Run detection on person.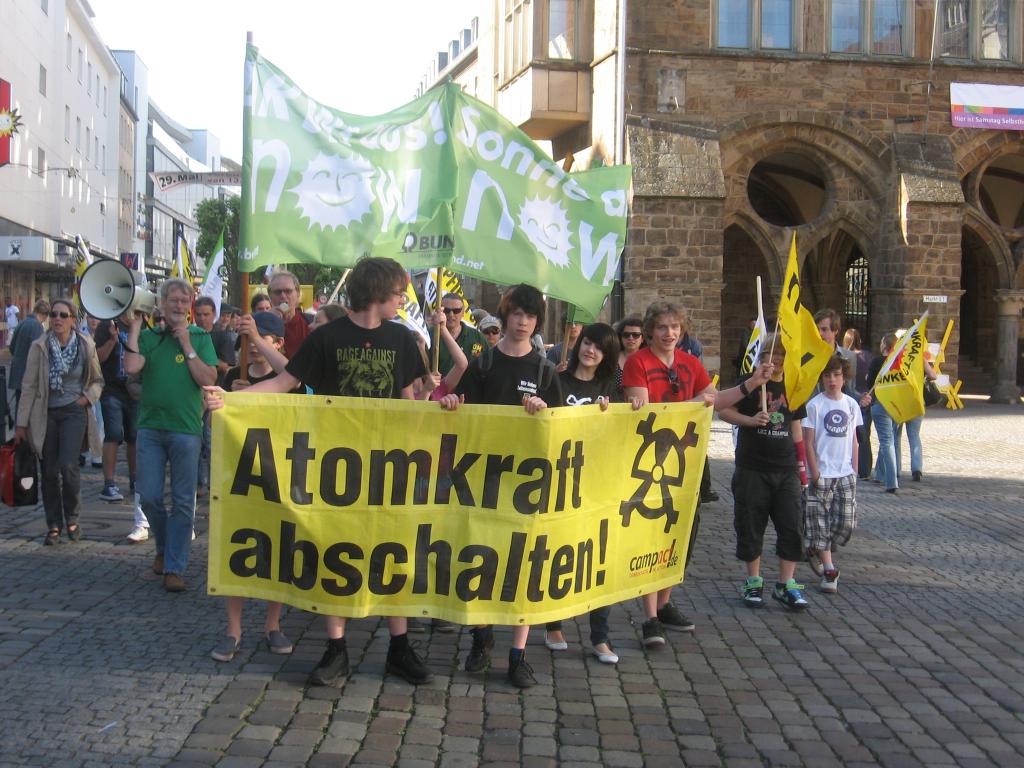
Result: 425/288/487/398.
